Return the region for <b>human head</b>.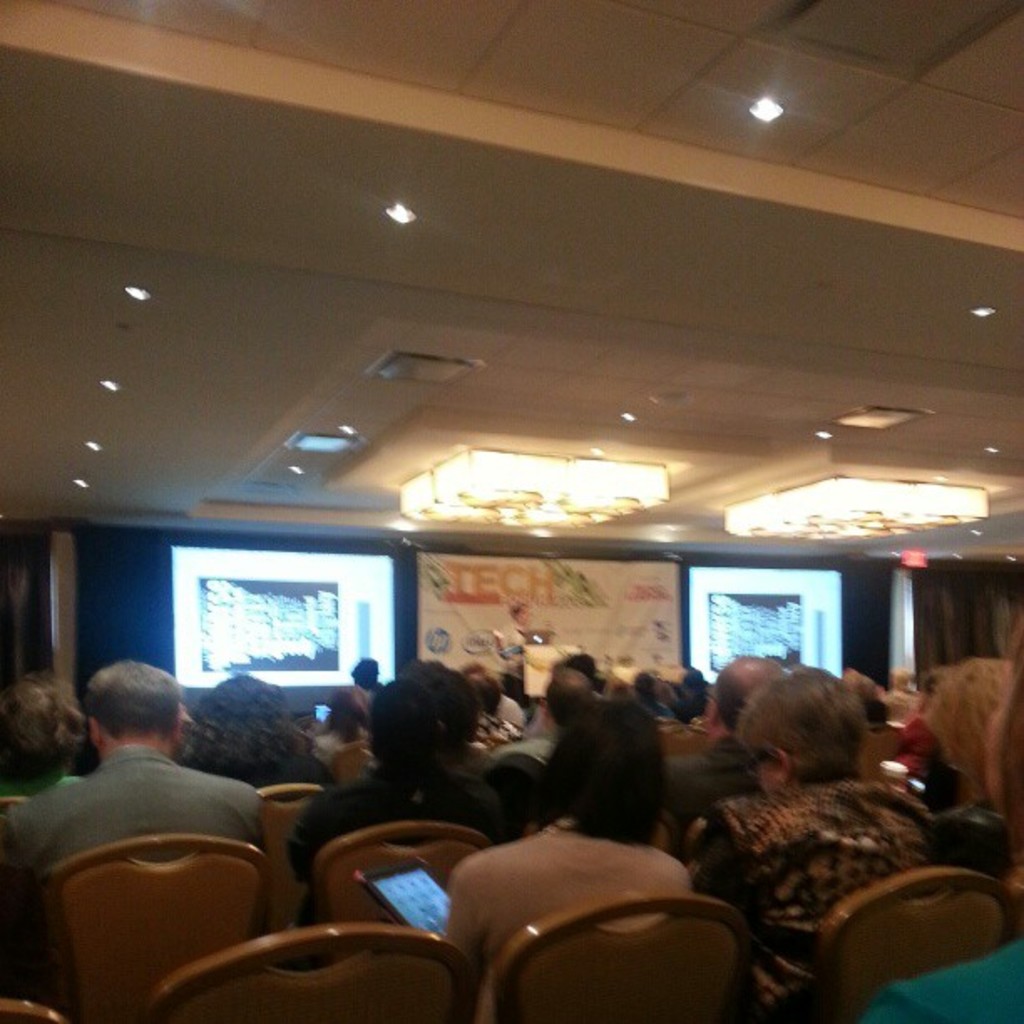
bbox=(544, 668, 592, 731).
